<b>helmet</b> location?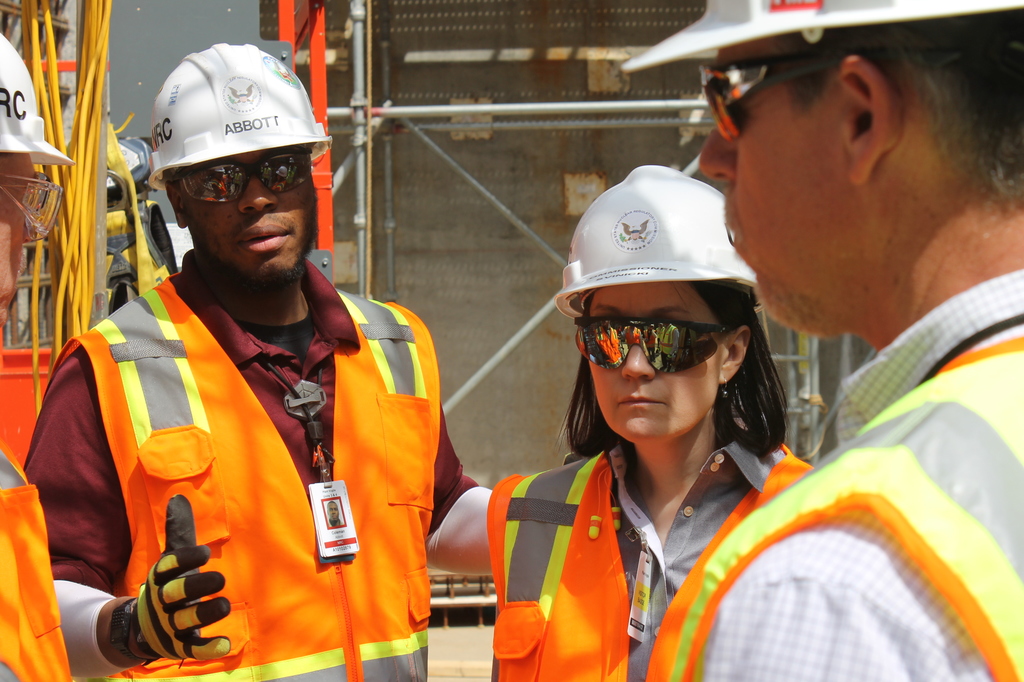
[left=0, top=37, right=78, bottom=169]
